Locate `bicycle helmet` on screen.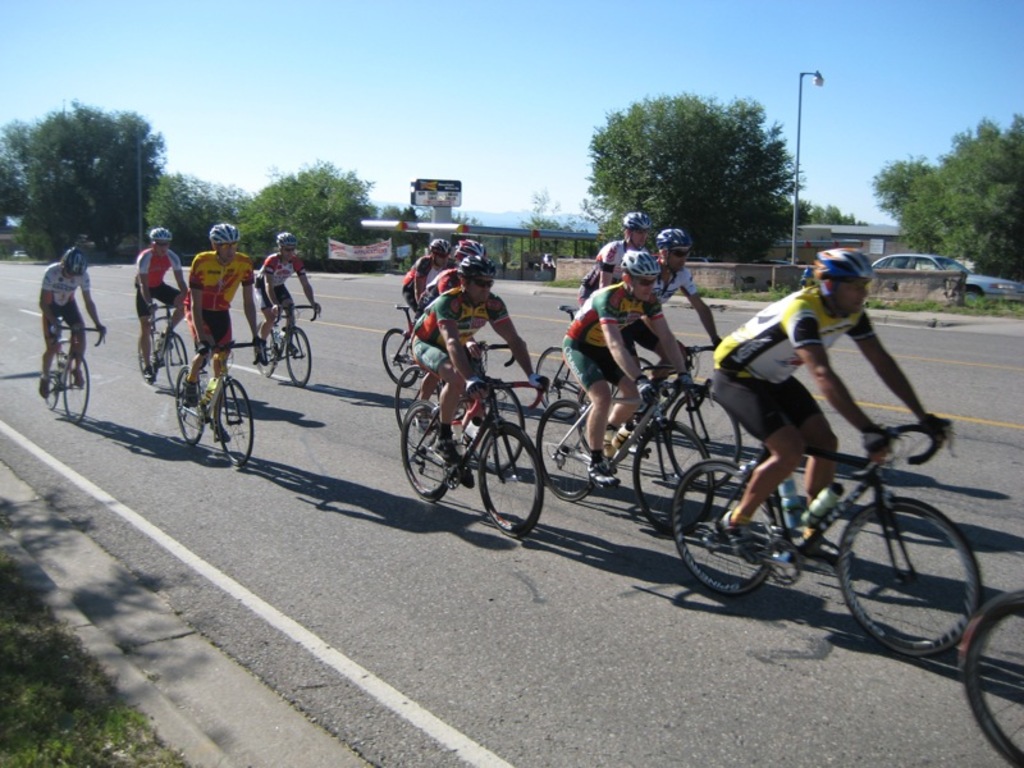
On screen at bbox(460, 239, 488, 256).
